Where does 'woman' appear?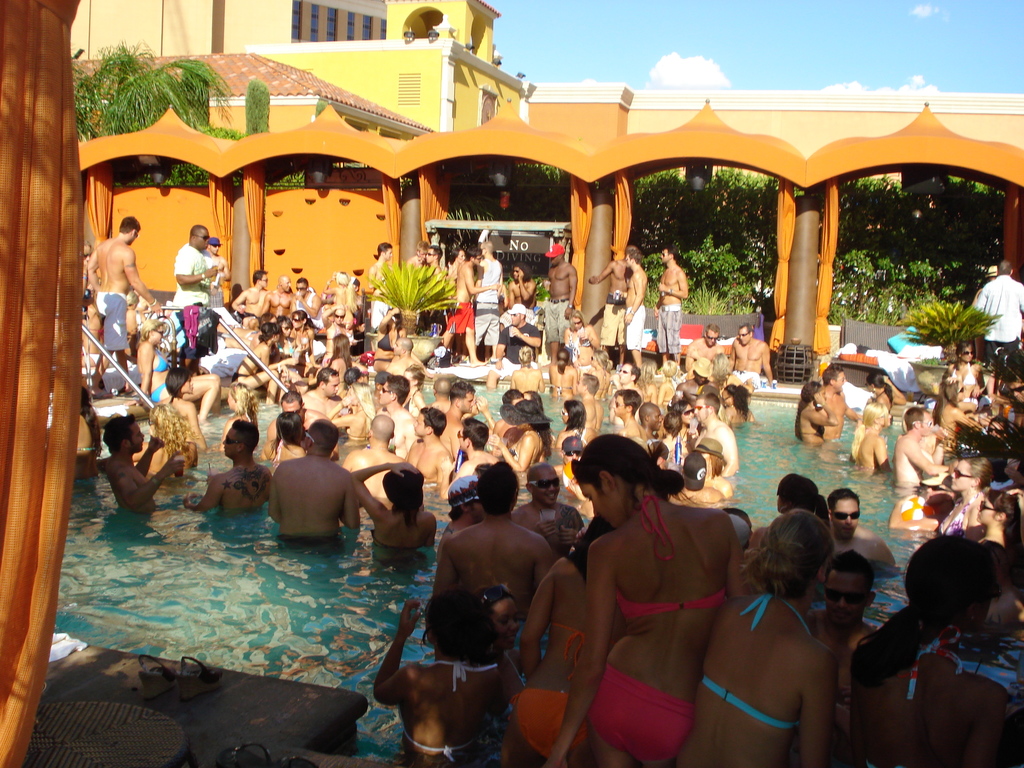
Appears at bbox=[131, 404, 198, 476].
